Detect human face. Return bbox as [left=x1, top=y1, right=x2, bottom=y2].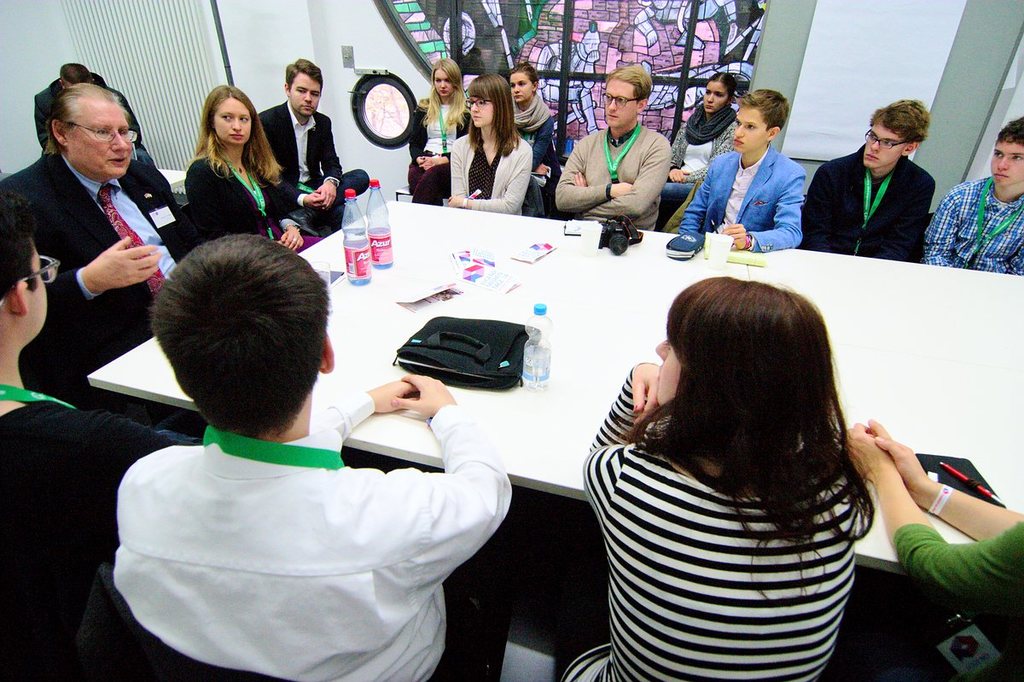
[left=212, top=97, right=254, bottom=148].
